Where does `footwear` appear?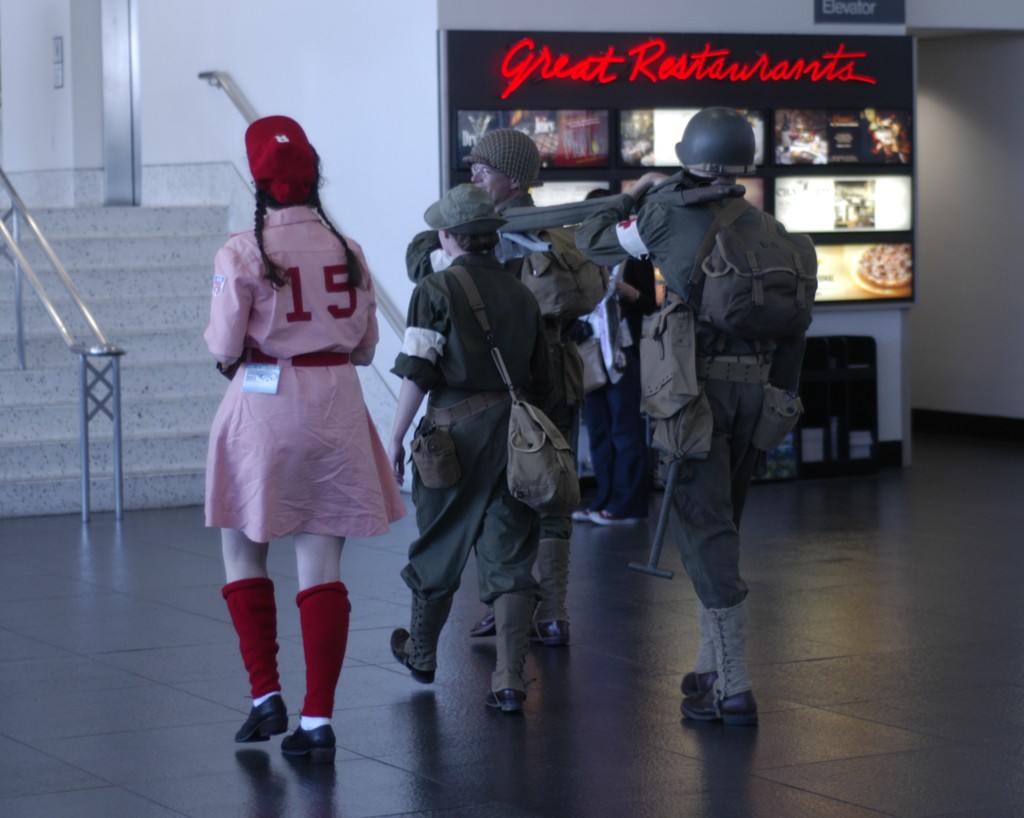
Appears at locate(673, 662, 717, 689).
